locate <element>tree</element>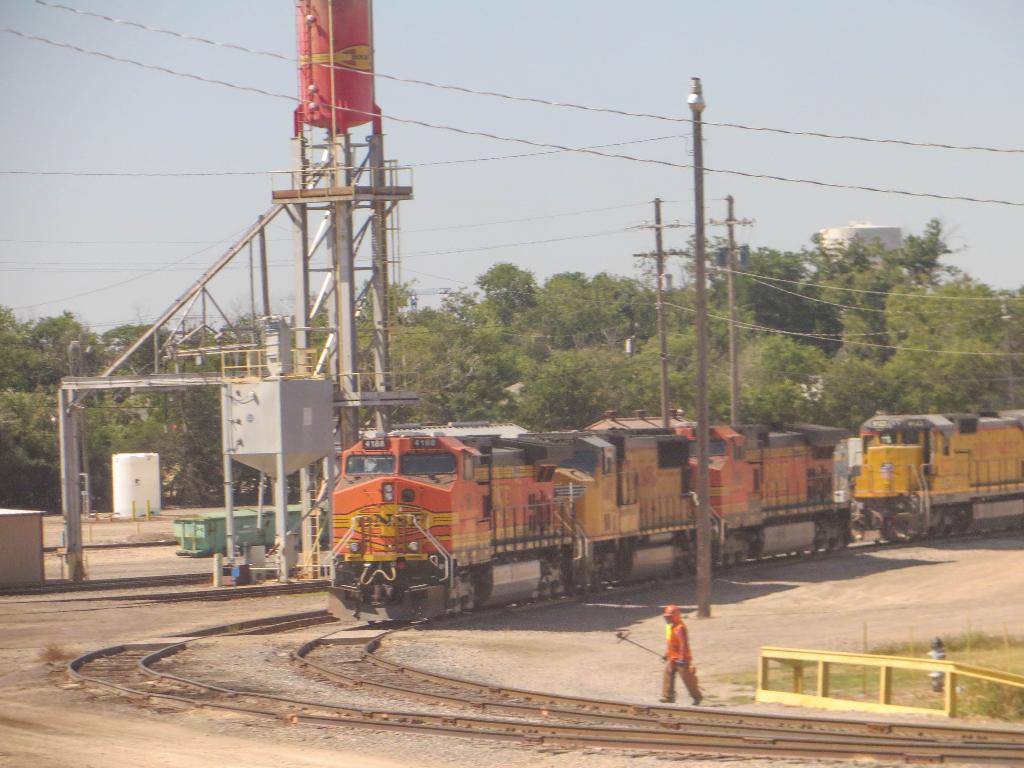
(707, 246, 837, 341)
